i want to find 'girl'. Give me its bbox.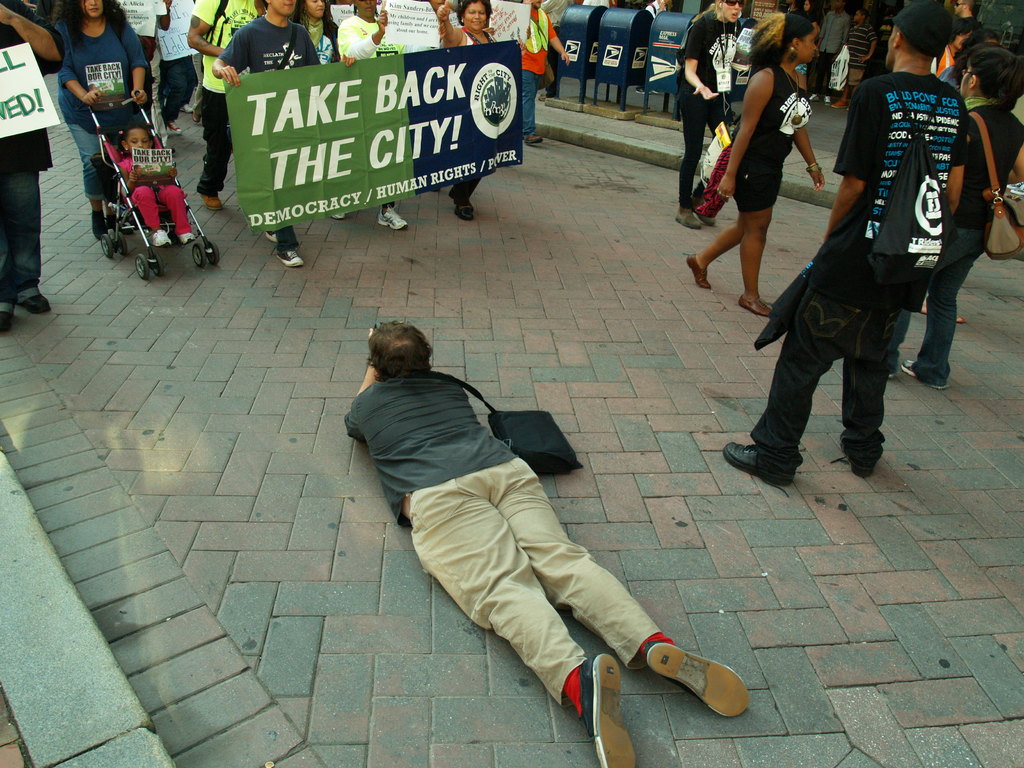
(577,0,625,18).
